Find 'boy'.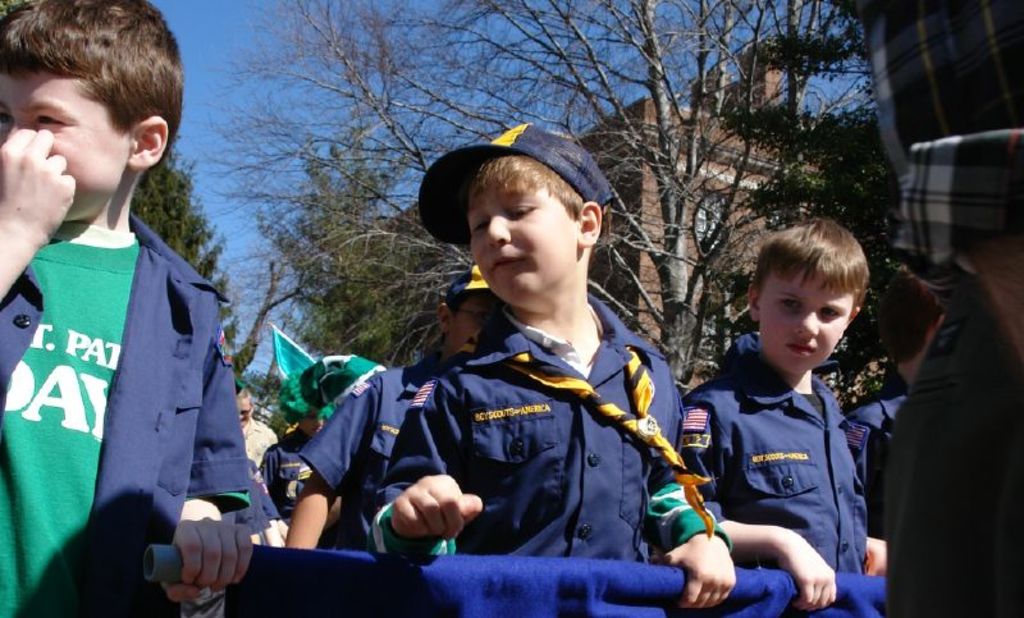
[x1=842, y1=267, x2=946, y2=536].
